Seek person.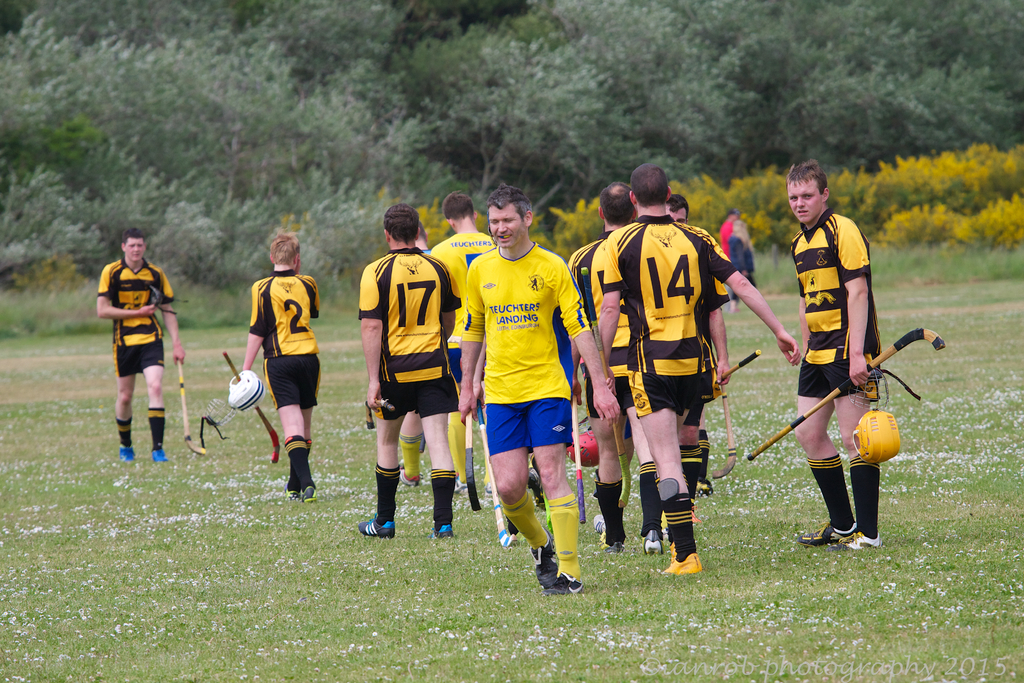
[238, 229, 321, 504].
